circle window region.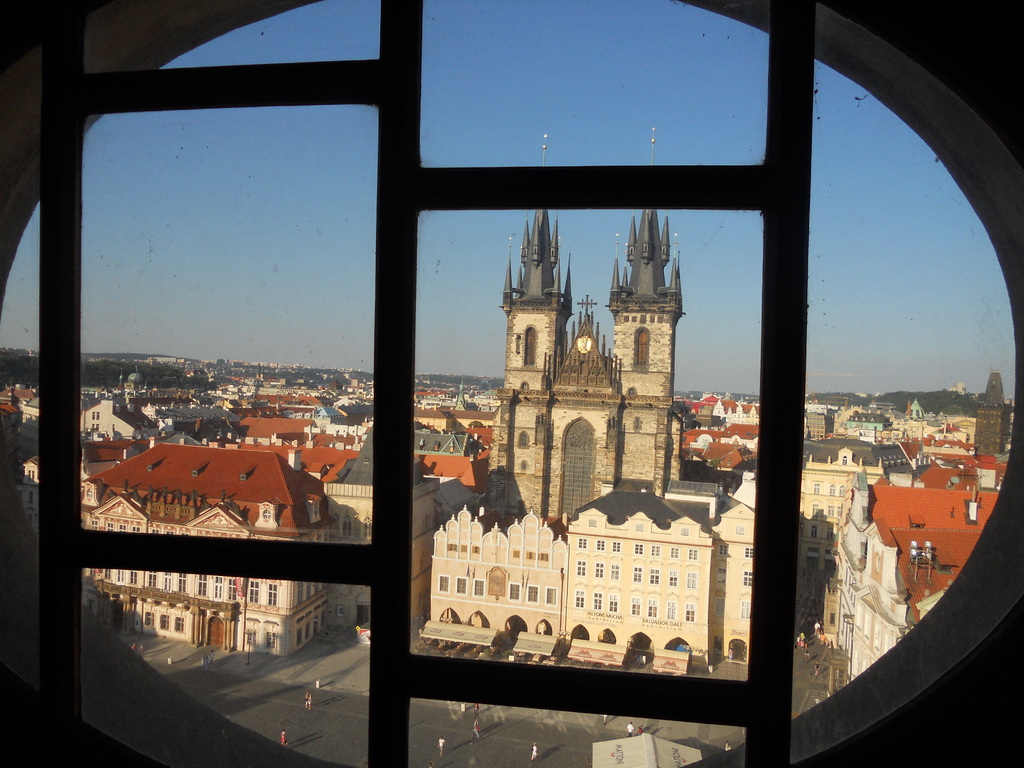
Region: detection(158, 614, 168, 630).
